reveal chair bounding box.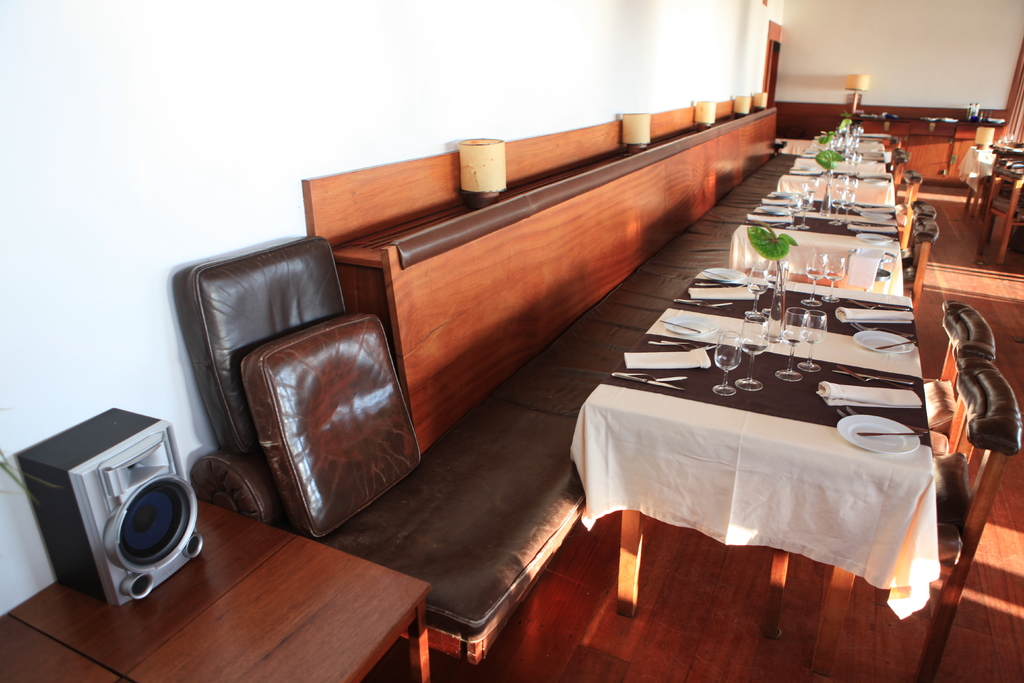
Revealed: [212,242,431,560].
